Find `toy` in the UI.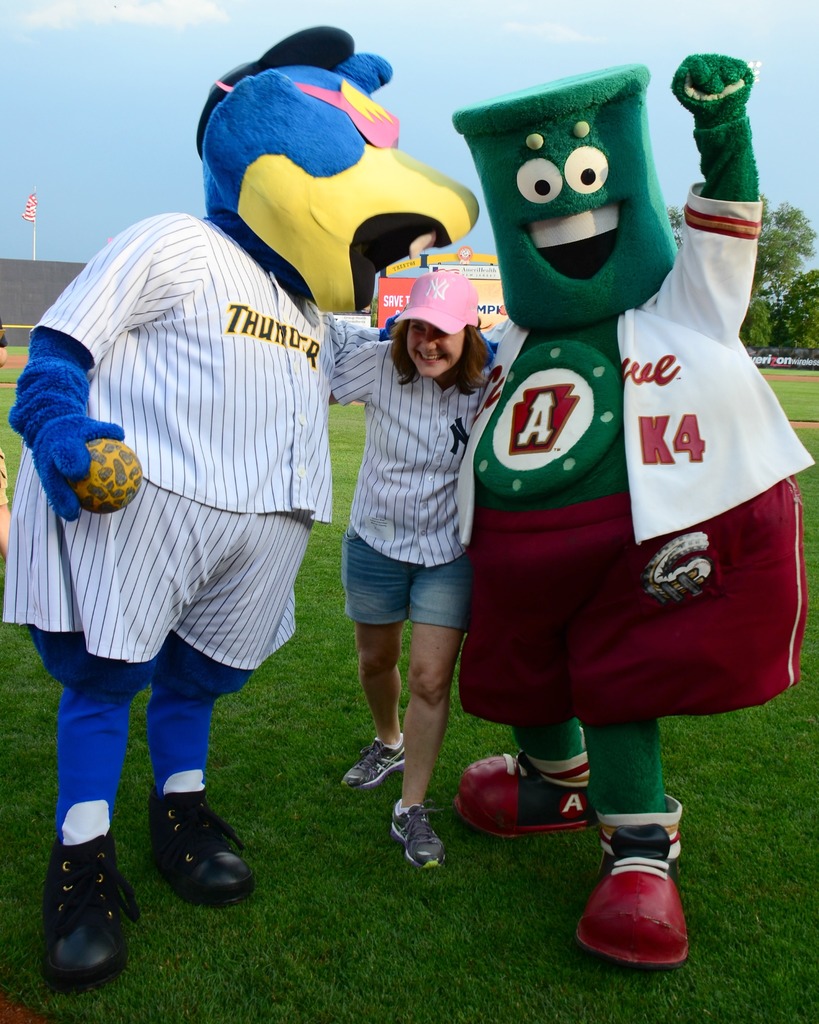
UI element at box=[22, 24, 479, 998].
